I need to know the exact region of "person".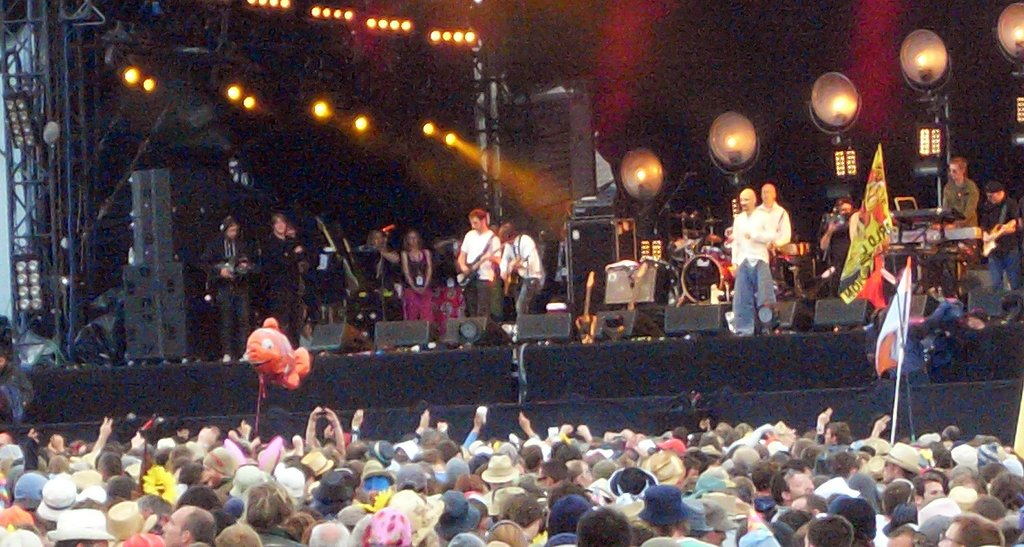
Region: box(319, 242, 359, 320).
